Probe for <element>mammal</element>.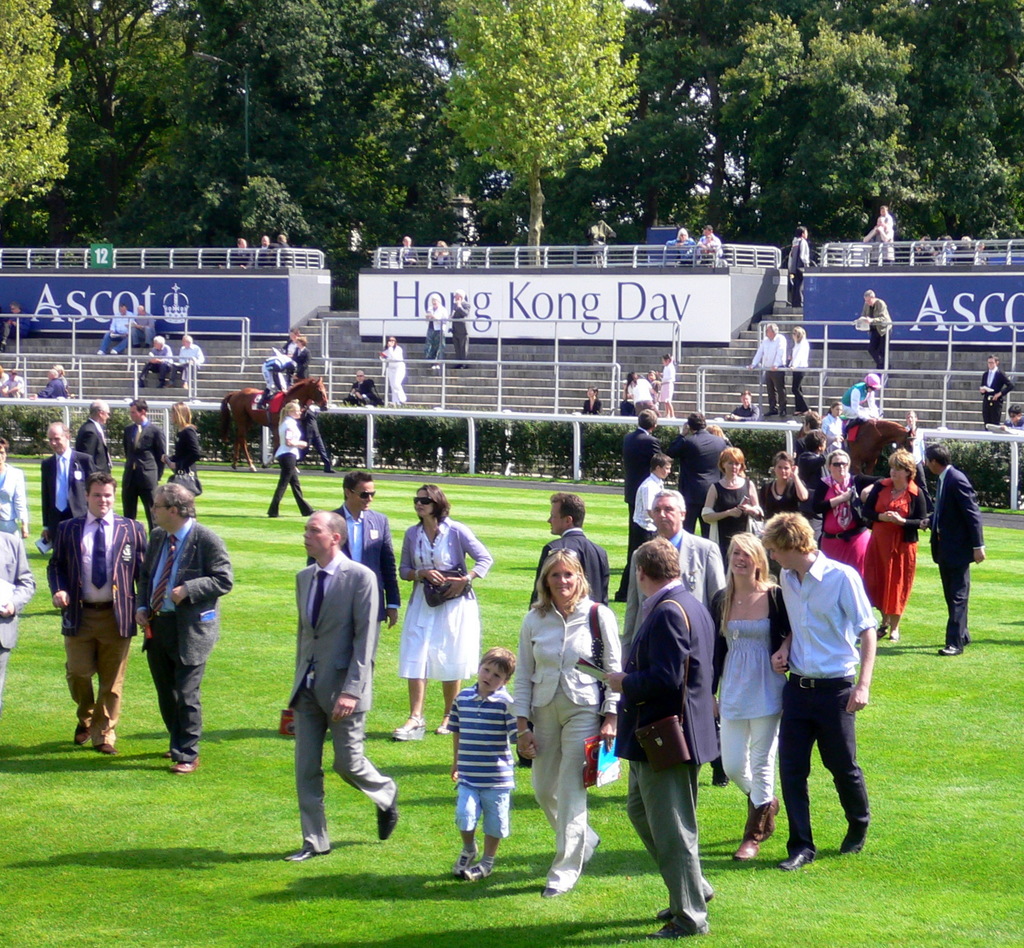
Probe result: rect(129, 303, 160, 345).
